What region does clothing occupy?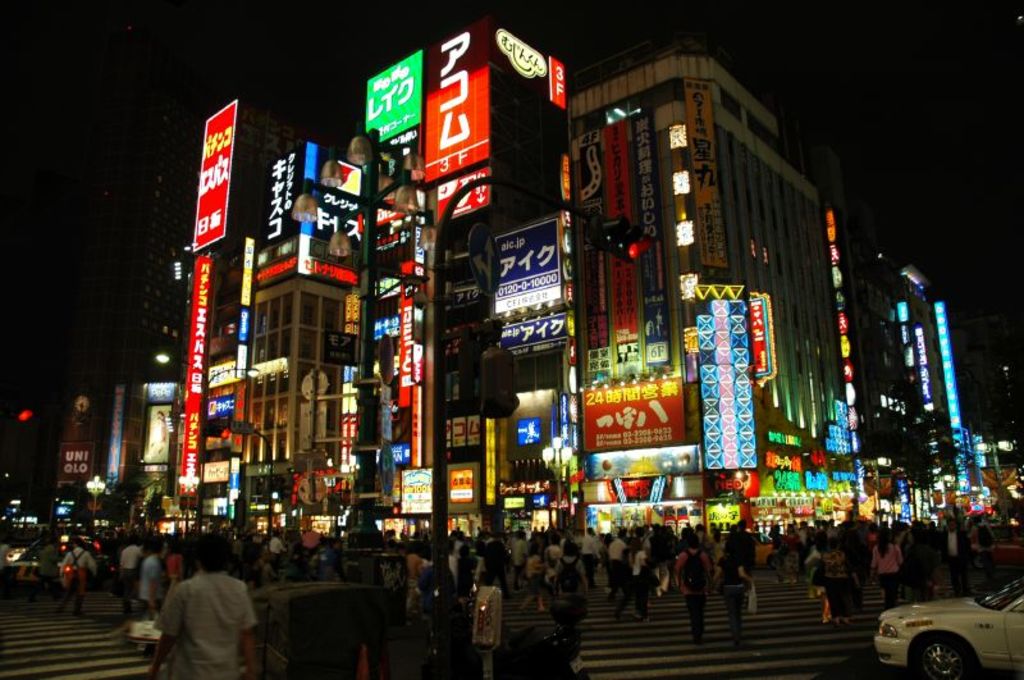
(x1=686, y1=601, x2=703, y2=642).
